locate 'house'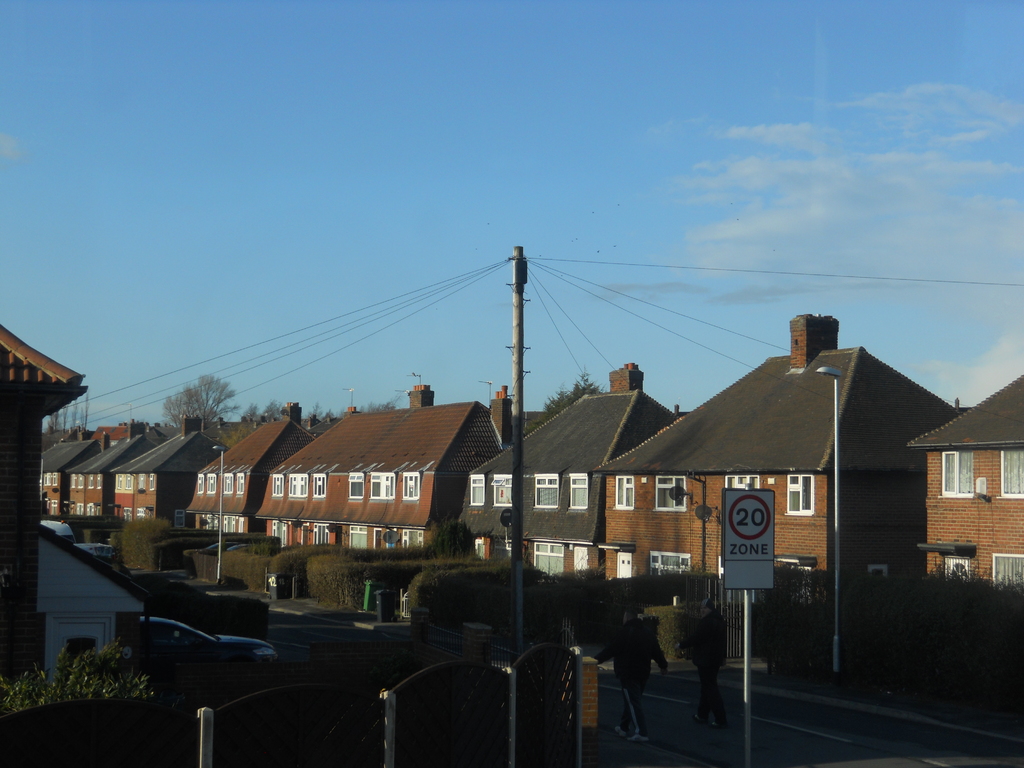
left=915, top=394, right=1018, bottom=586
